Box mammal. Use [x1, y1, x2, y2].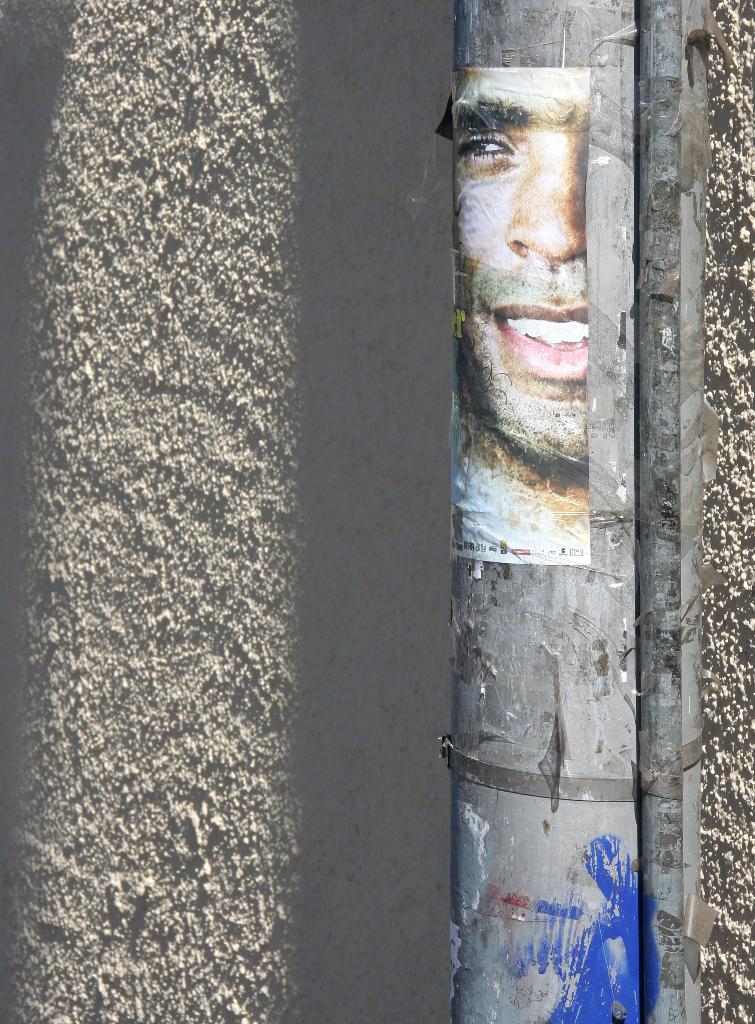
[439, 42, 596, 528].
